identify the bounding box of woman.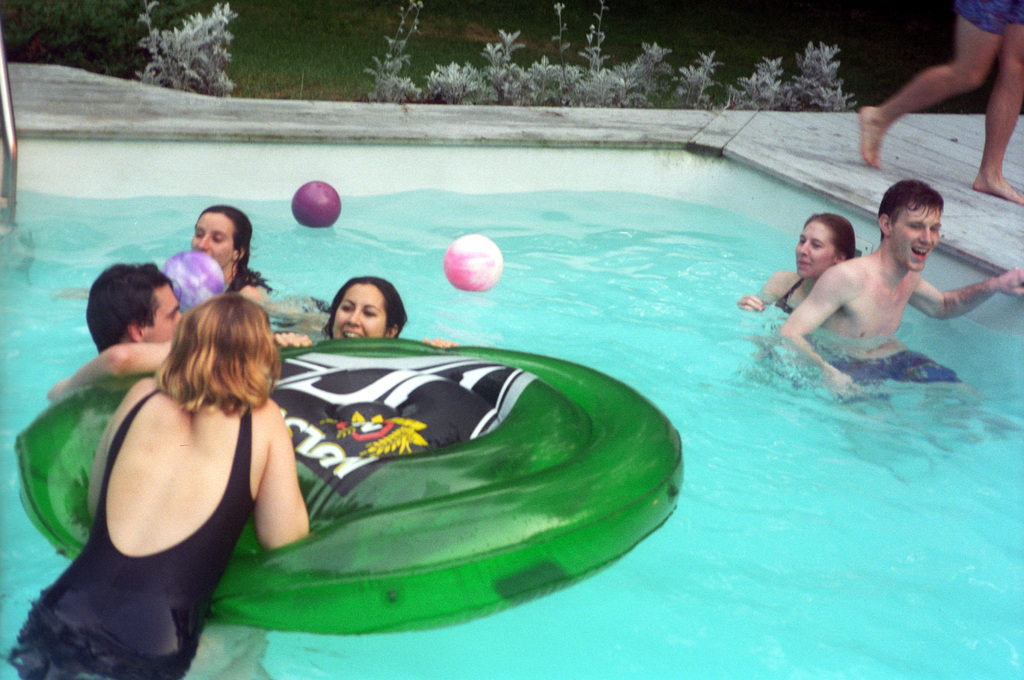
bbox=(724, 206, 870, 321).
